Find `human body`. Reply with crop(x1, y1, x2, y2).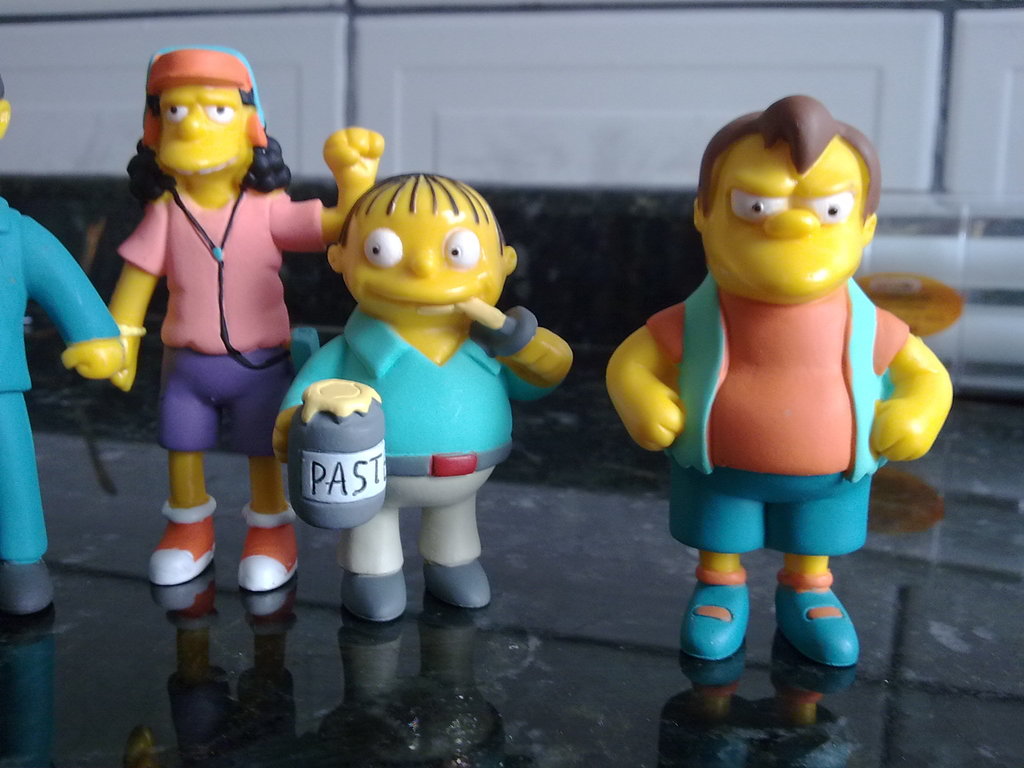
crop(0, 79, 125, 626).
